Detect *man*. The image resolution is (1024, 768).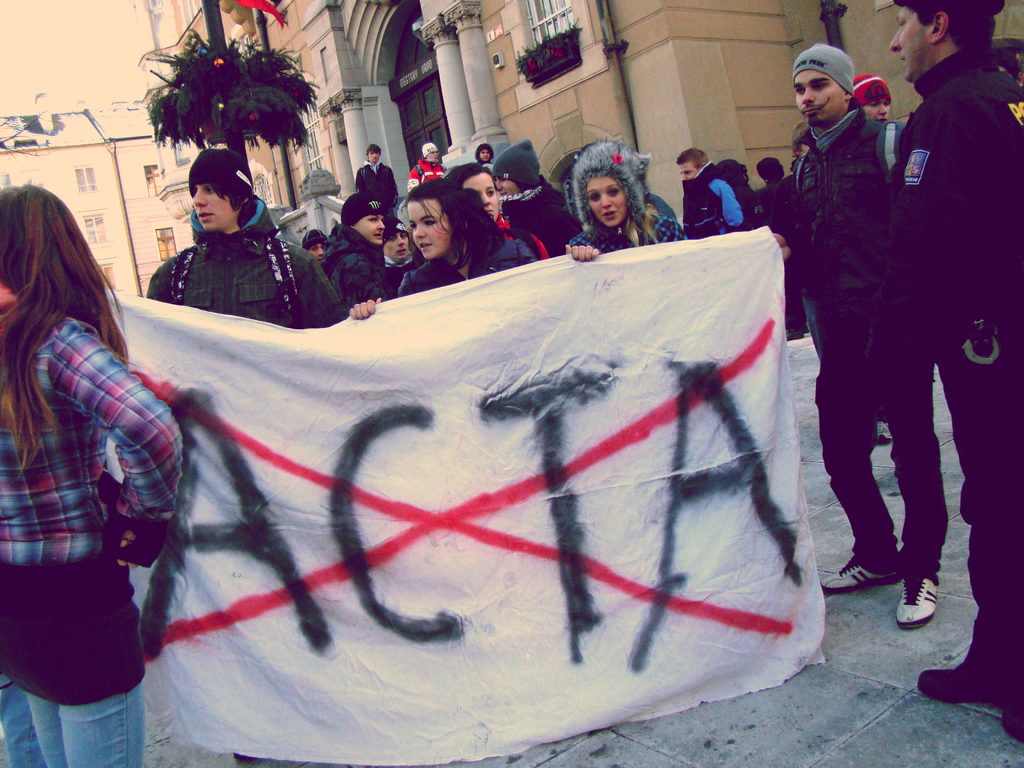
{"left": 356, "top": 145, "right": 400, "bottom": 217}.
